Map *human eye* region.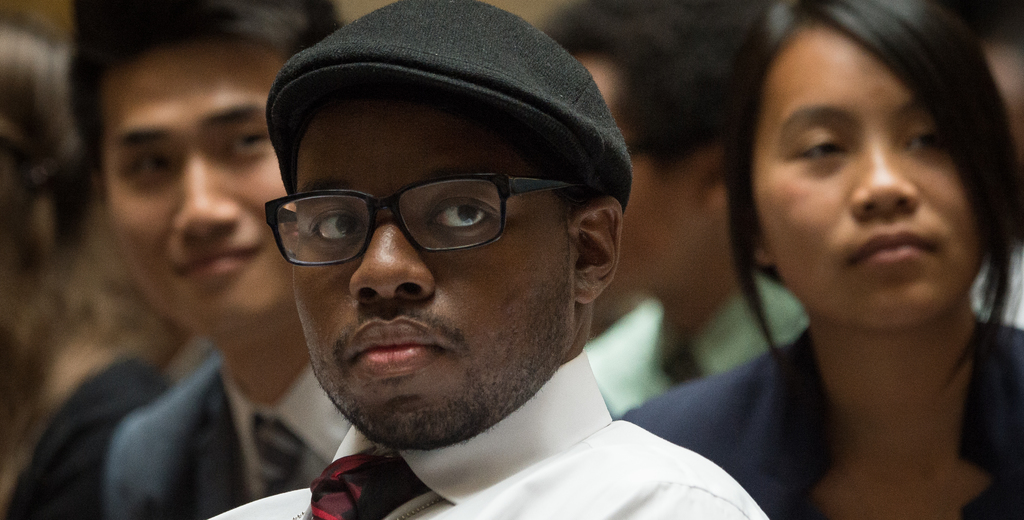
Mapped to BBox(306, 196, 362, 254).
